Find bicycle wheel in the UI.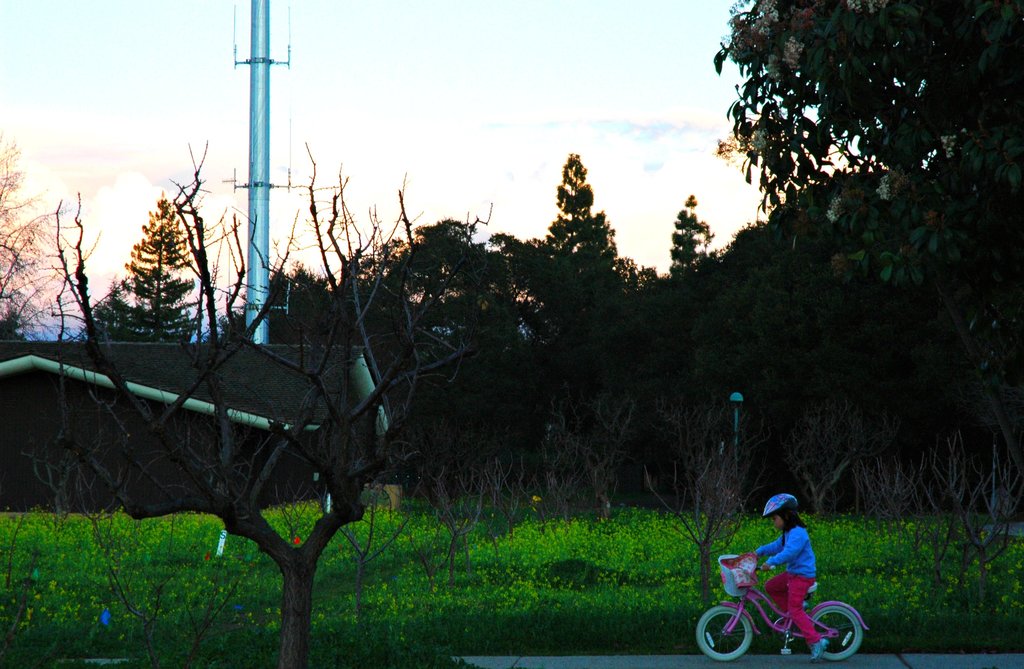
UI element at [817,600,863,668].
